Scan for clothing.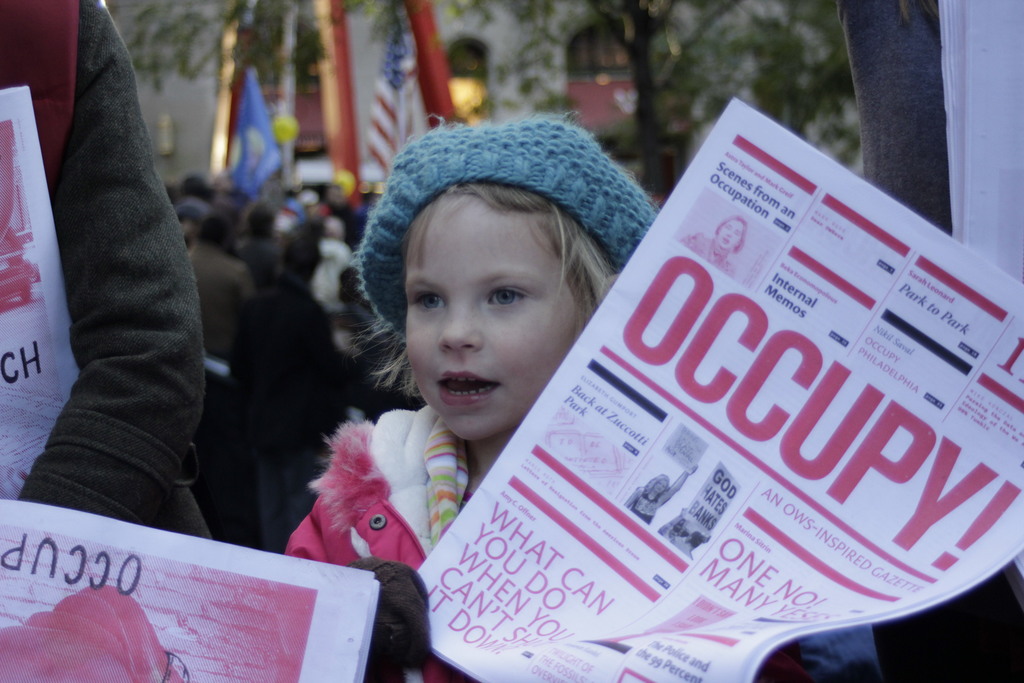
Scan result: (243,225,290,276).
